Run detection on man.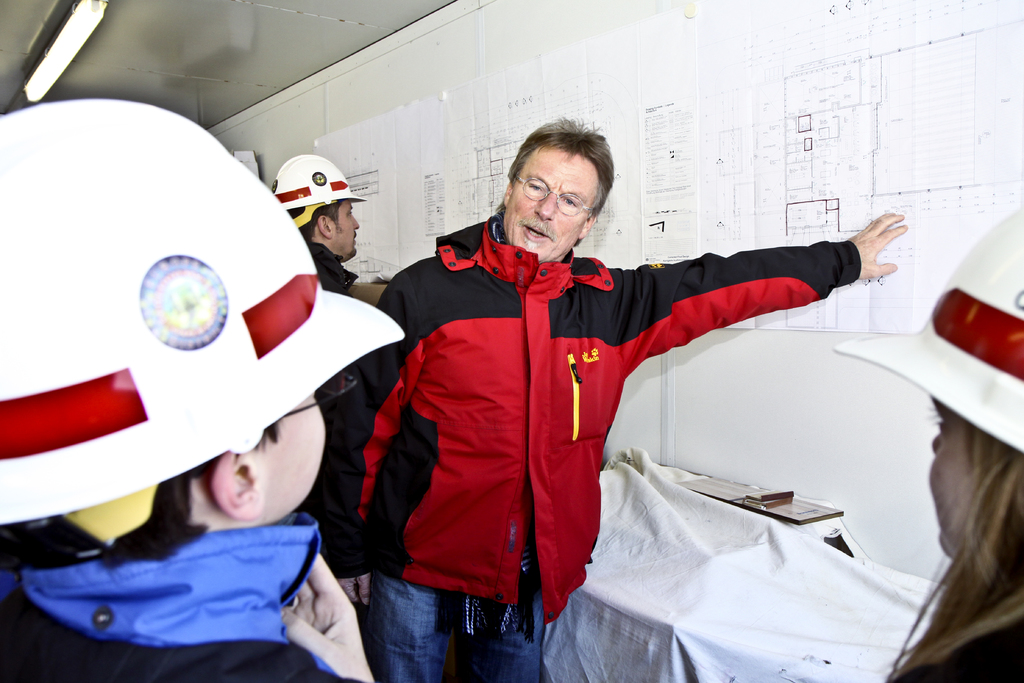
Result: box=[361, 165, 899, 654].
